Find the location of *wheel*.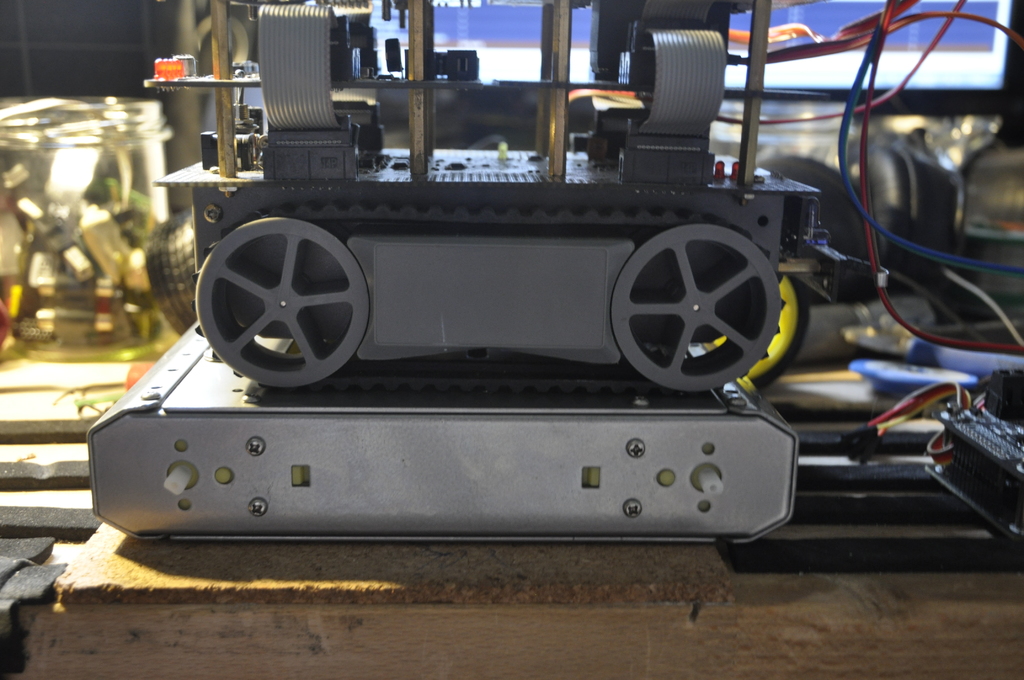
Location: 716, 276, 811, 391.
